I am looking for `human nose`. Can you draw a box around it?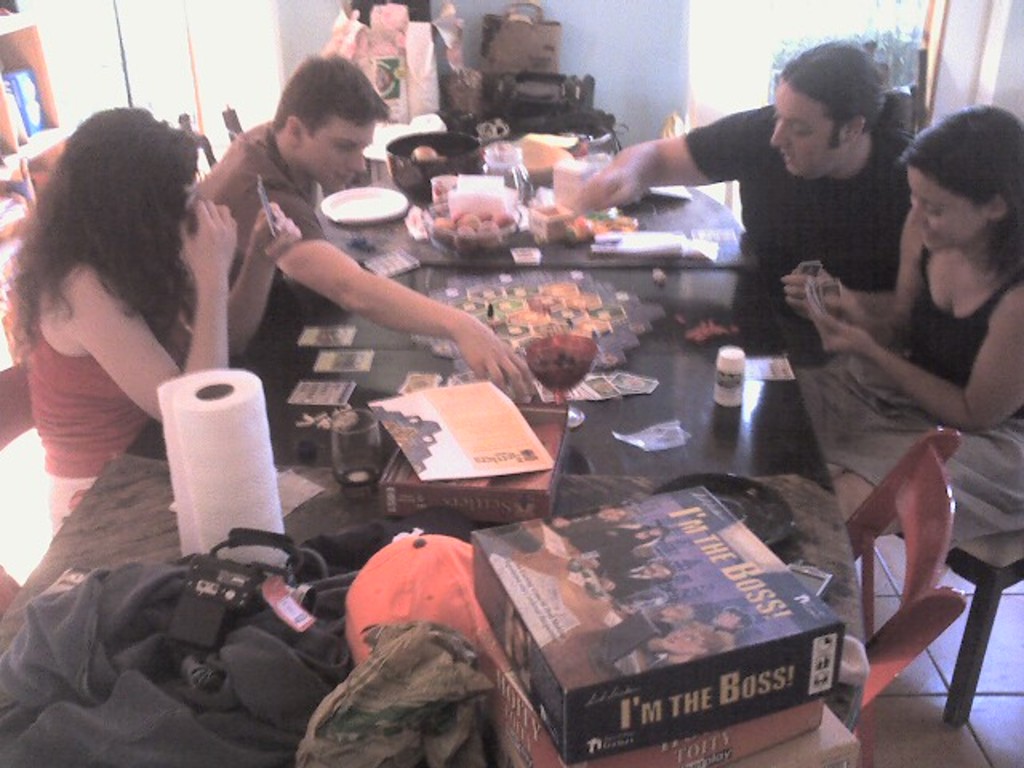
Sure, the bounding box is 341 149 370 176.
